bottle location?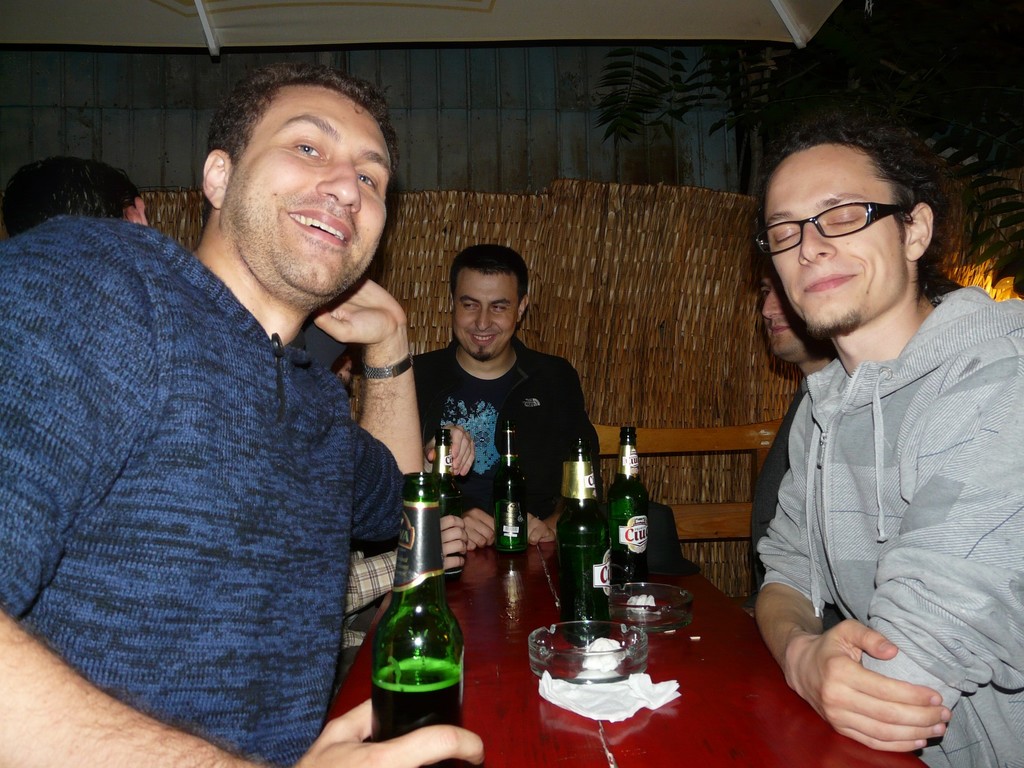
560, 429, 621, 651
